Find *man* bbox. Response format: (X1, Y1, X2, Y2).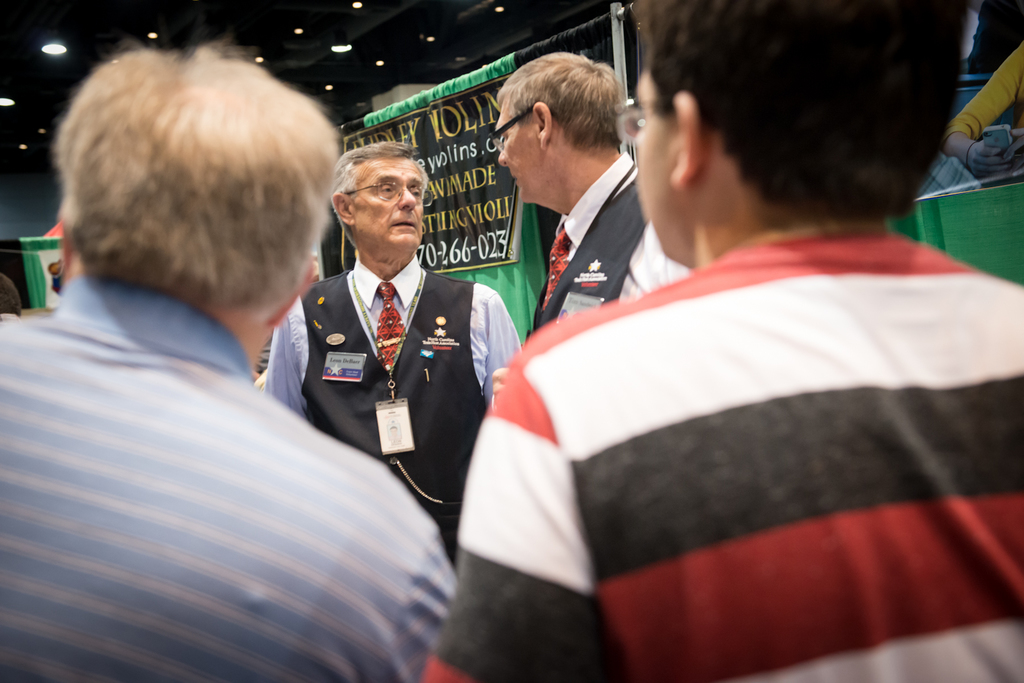
(0, 38, 461, 682).
